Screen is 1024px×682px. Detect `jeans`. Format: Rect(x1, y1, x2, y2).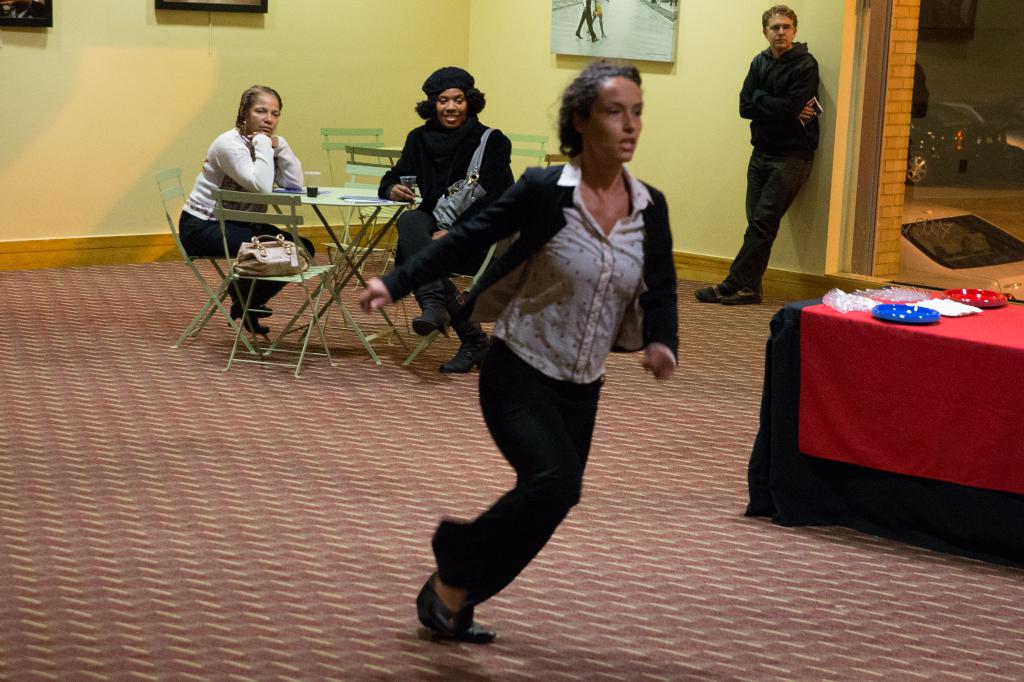
Rect(177, 212, 311, 290).
